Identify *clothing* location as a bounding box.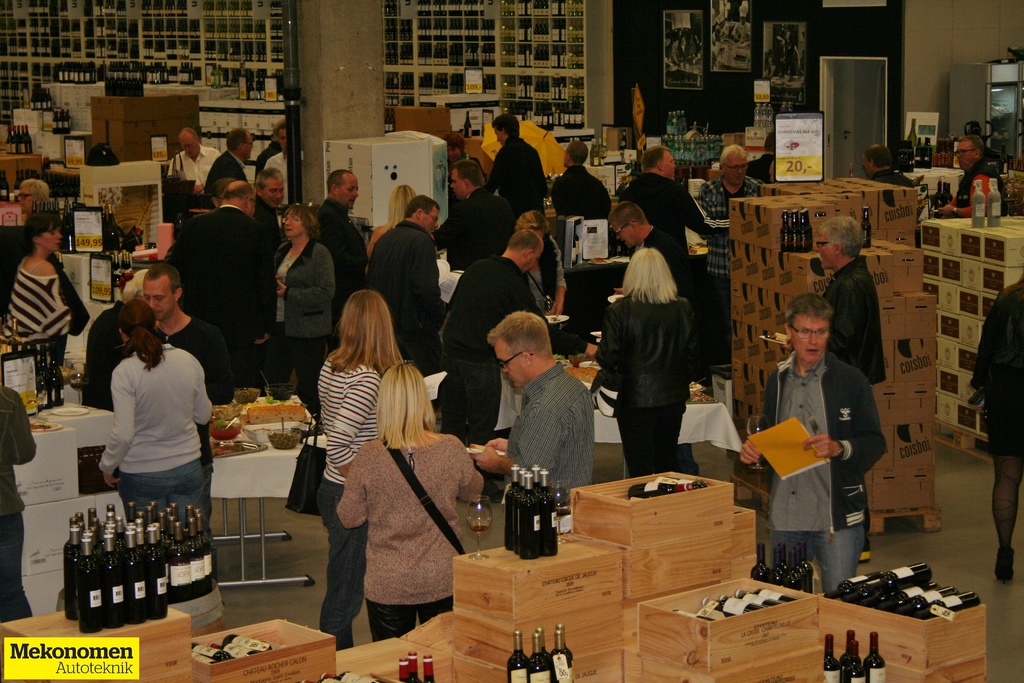
[left=335, top=433, right=493, bottom=646].
